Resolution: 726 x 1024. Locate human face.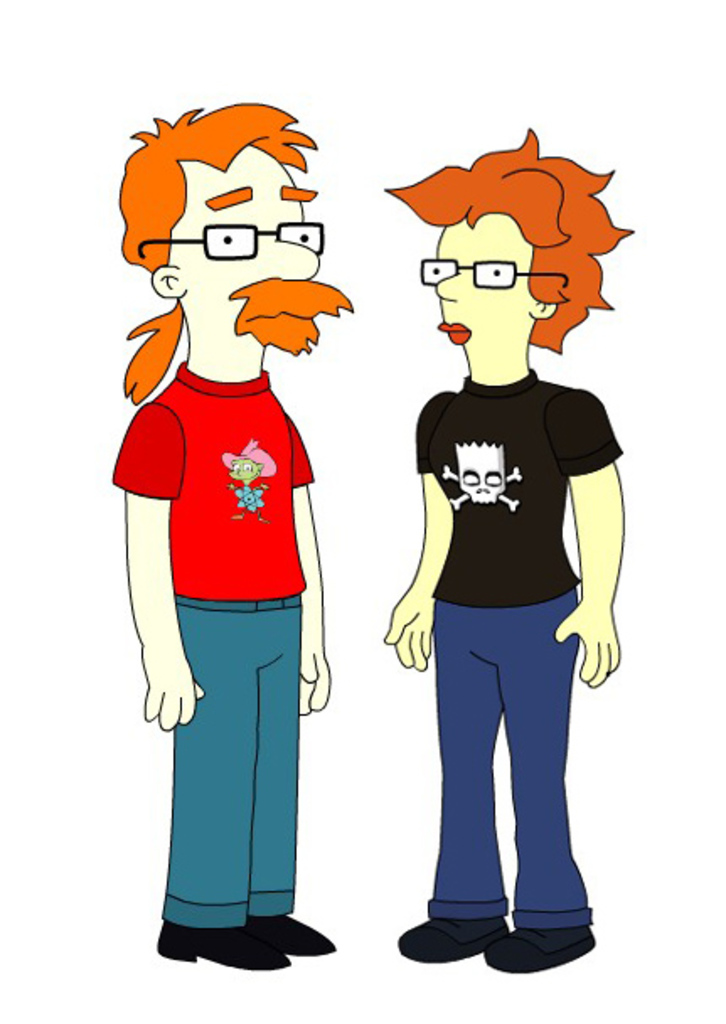
l=165, t=145, r=354, b=355.
